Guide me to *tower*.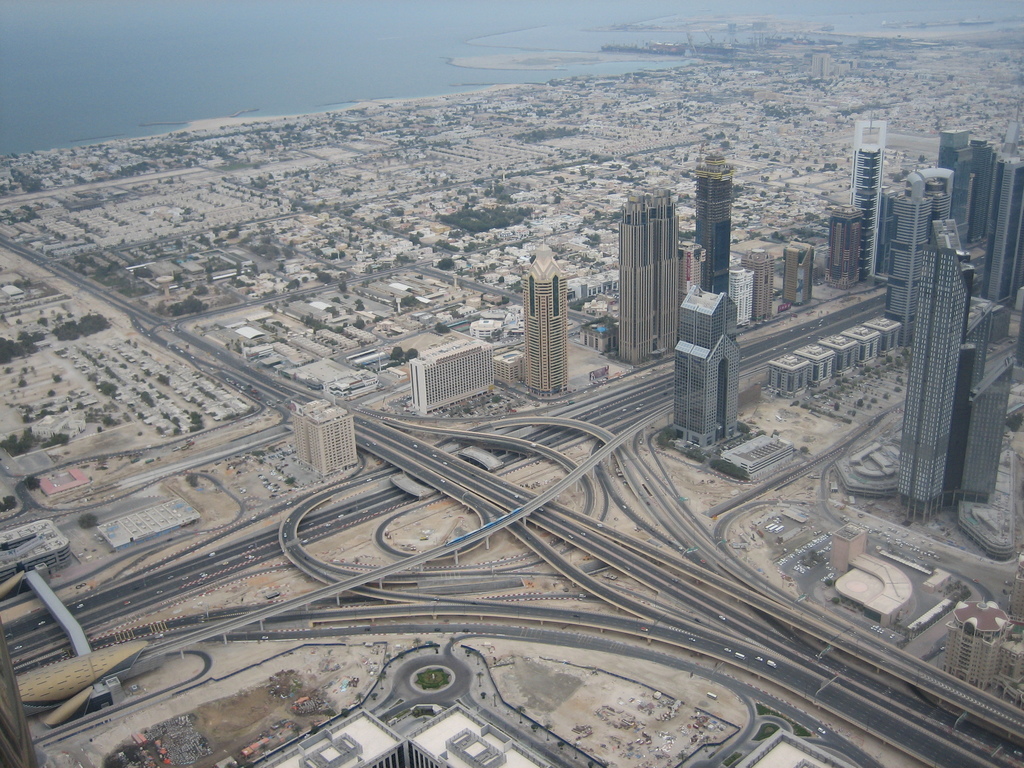
Guidance: [671, 283, 737, 451].
